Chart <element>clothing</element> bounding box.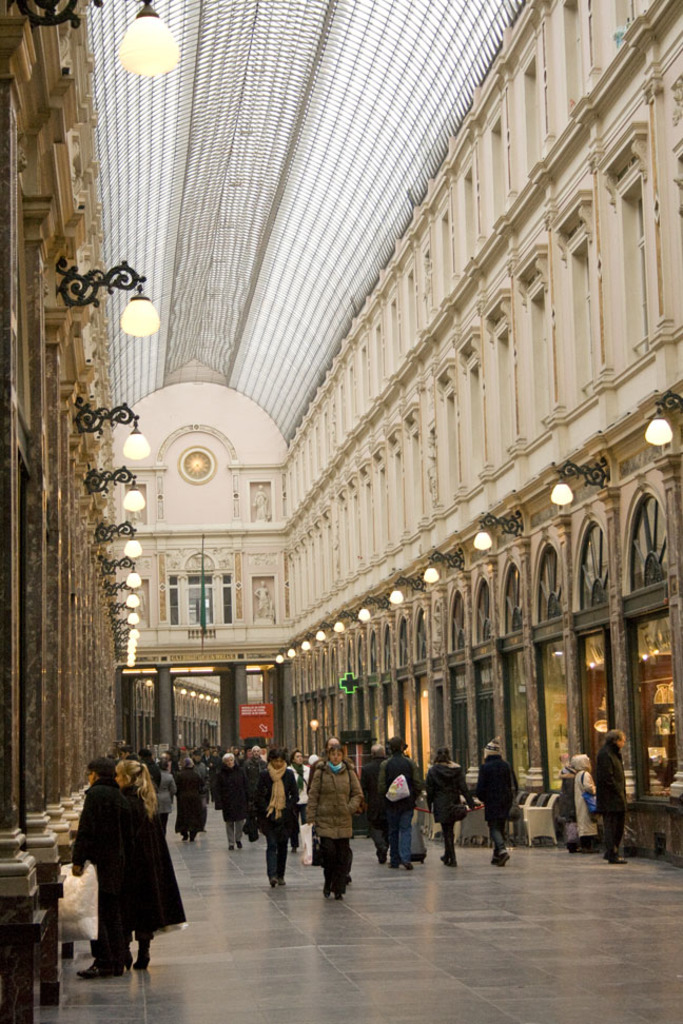
Charted: (474, 753, 519, 858).
